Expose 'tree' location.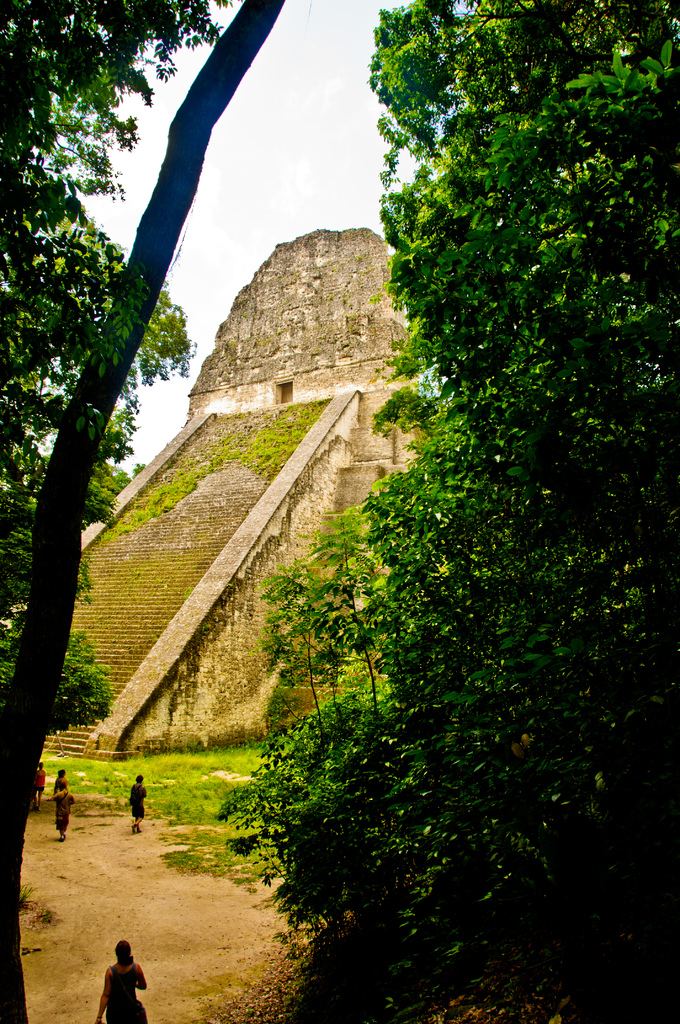
Exposed at (0, 0, 287, 1023).
